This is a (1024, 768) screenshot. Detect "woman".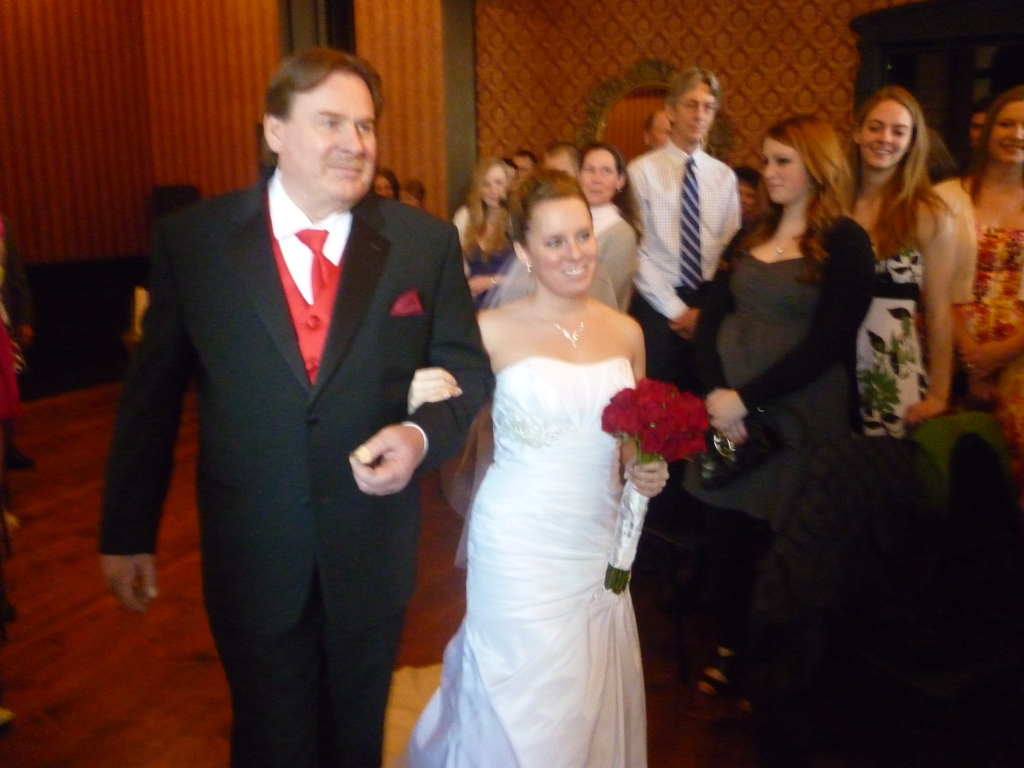
bbox=[686, 128, 867, 687].
